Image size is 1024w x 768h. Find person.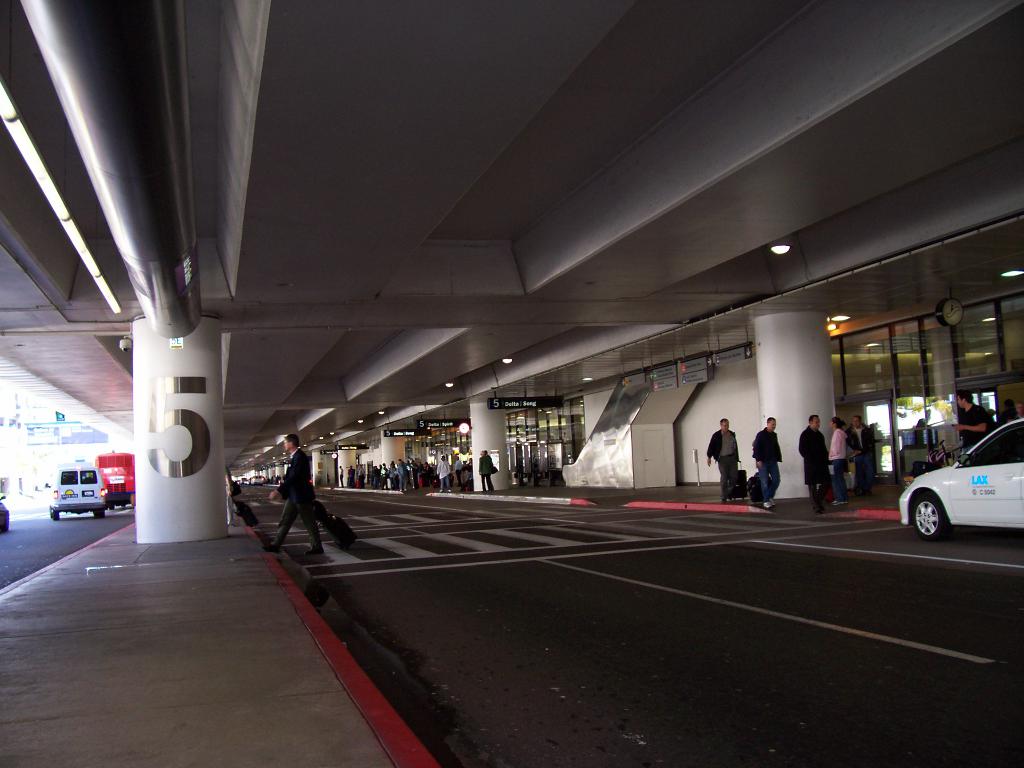
{"left": 260, "top": 428, "right": 648, "bottom": 551}.
